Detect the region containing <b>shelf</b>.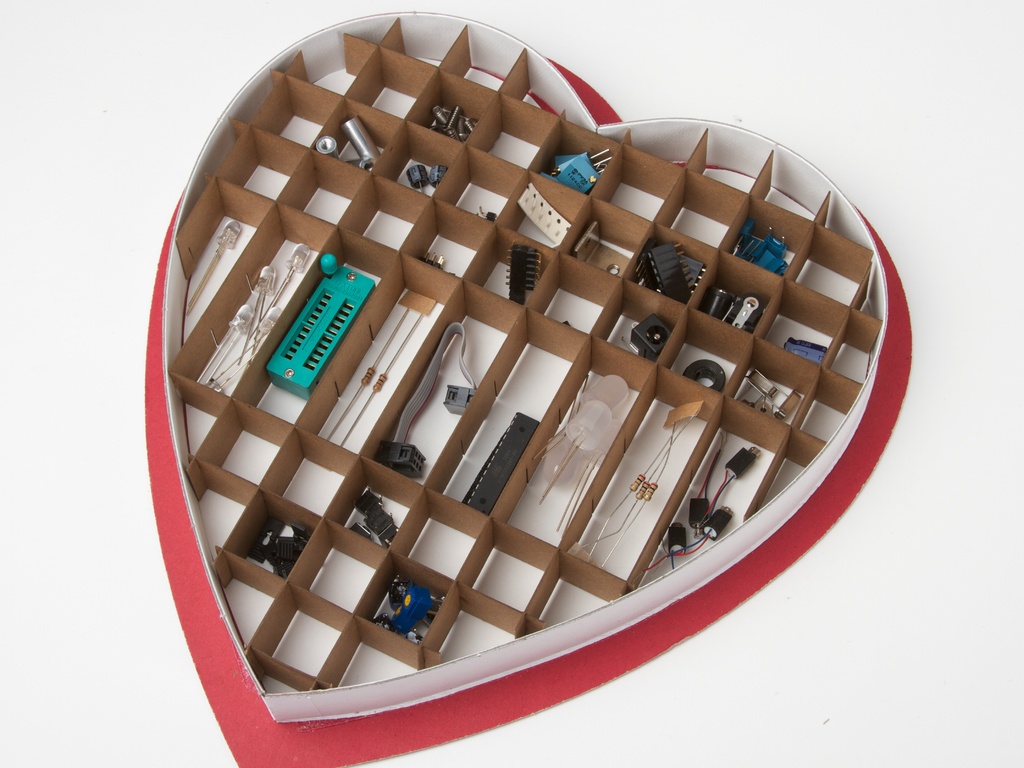
591:278:692:372.
